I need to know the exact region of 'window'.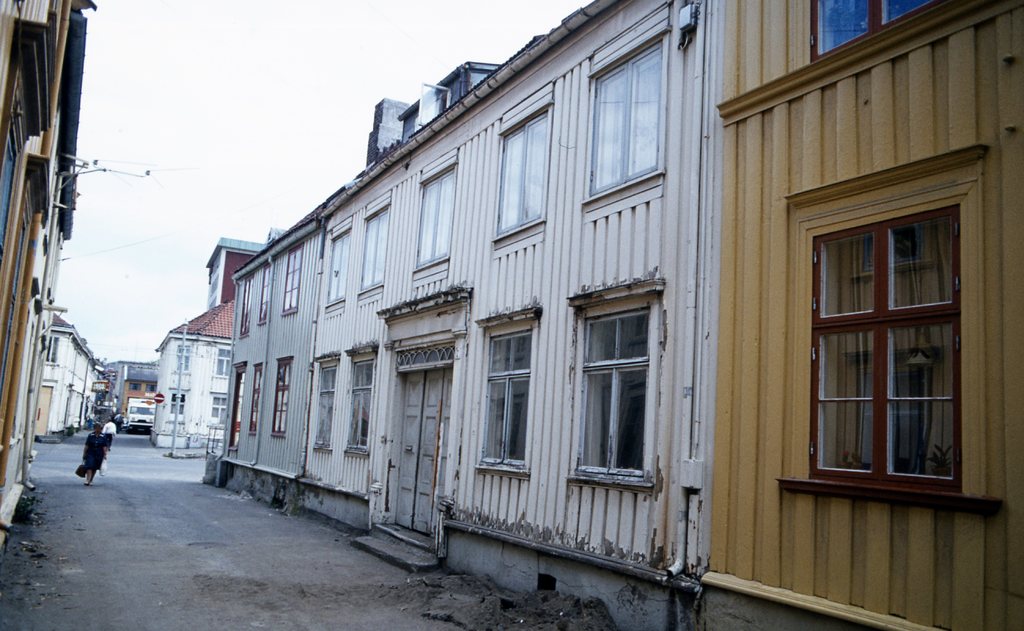
Region: <bbox>801, 155, 975, 512</bbox>.
